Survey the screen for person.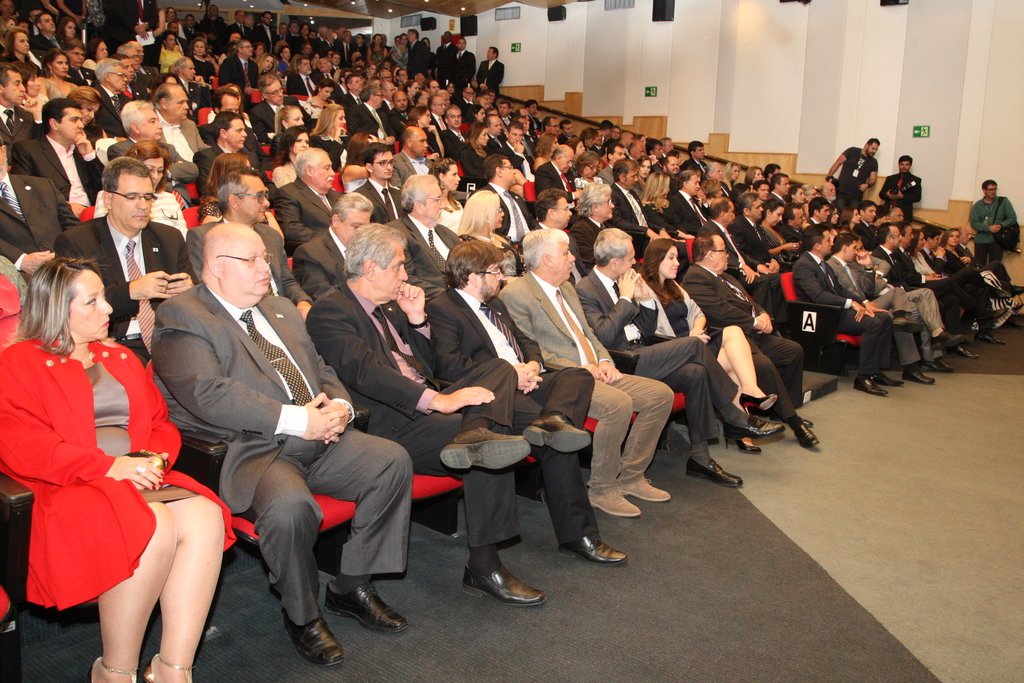
Survey found: (left=273, top=149, right=342, bottom=259).
